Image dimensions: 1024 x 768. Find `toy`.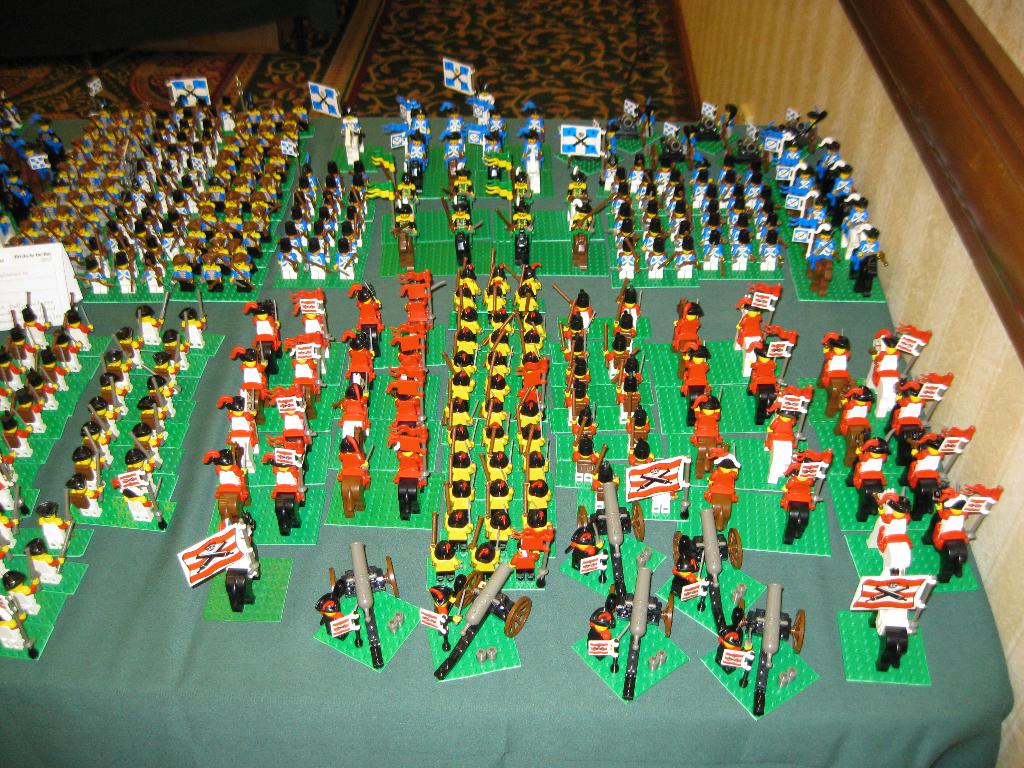
select_region(509, 165, 533, 216).
